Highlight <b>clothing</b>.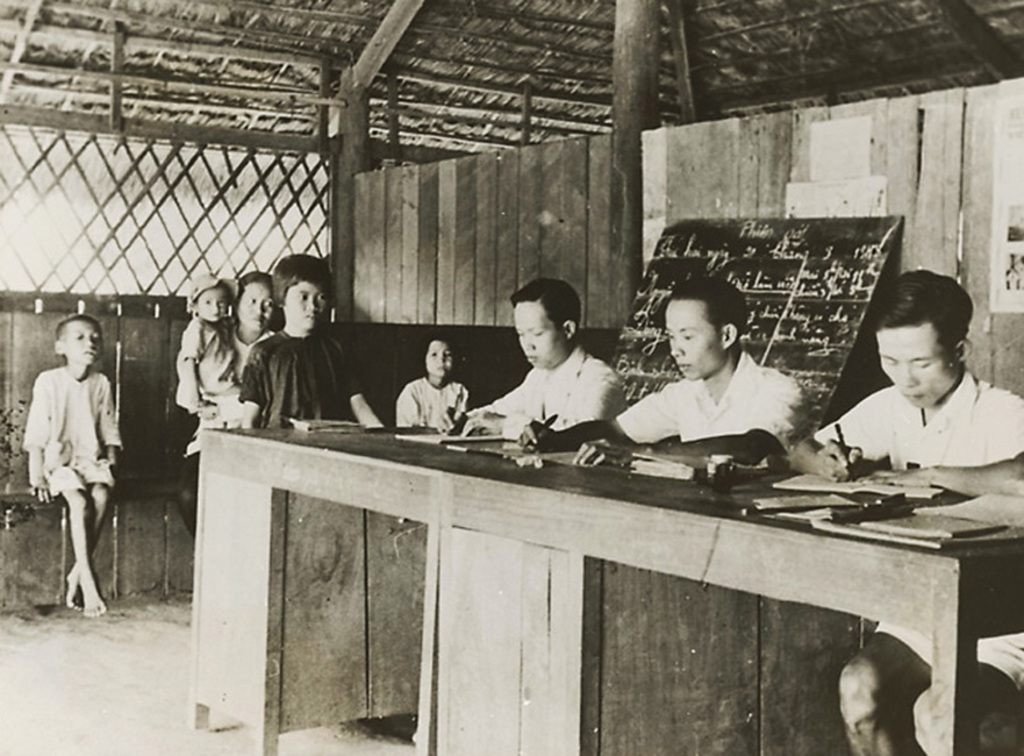
Highlighted region: locate(23, 369, 127, 492).
